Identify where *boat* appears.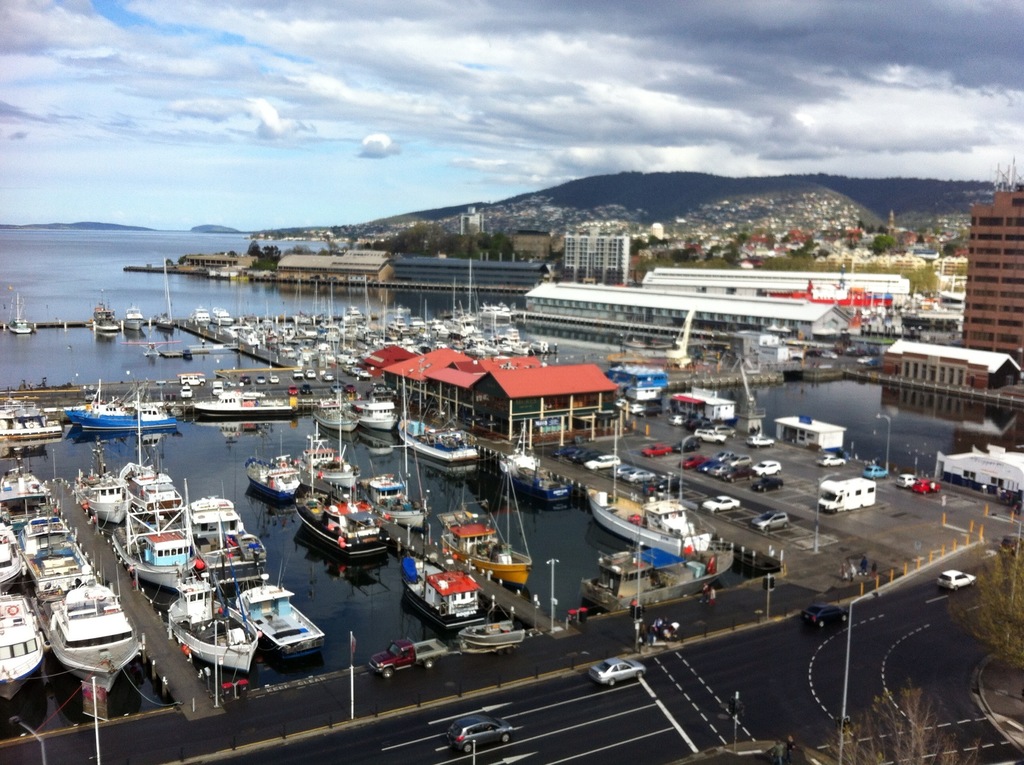
Appears at locate(185, 479, 271, 588).
